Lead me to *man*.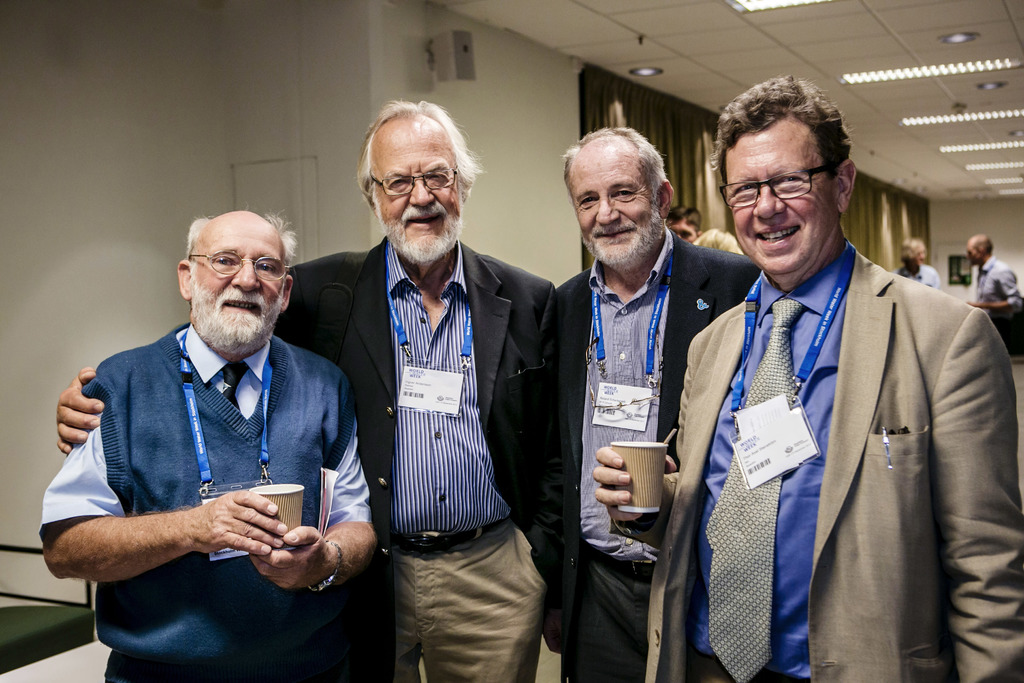
Lead to bbox=(890, 232, 942, 293).
